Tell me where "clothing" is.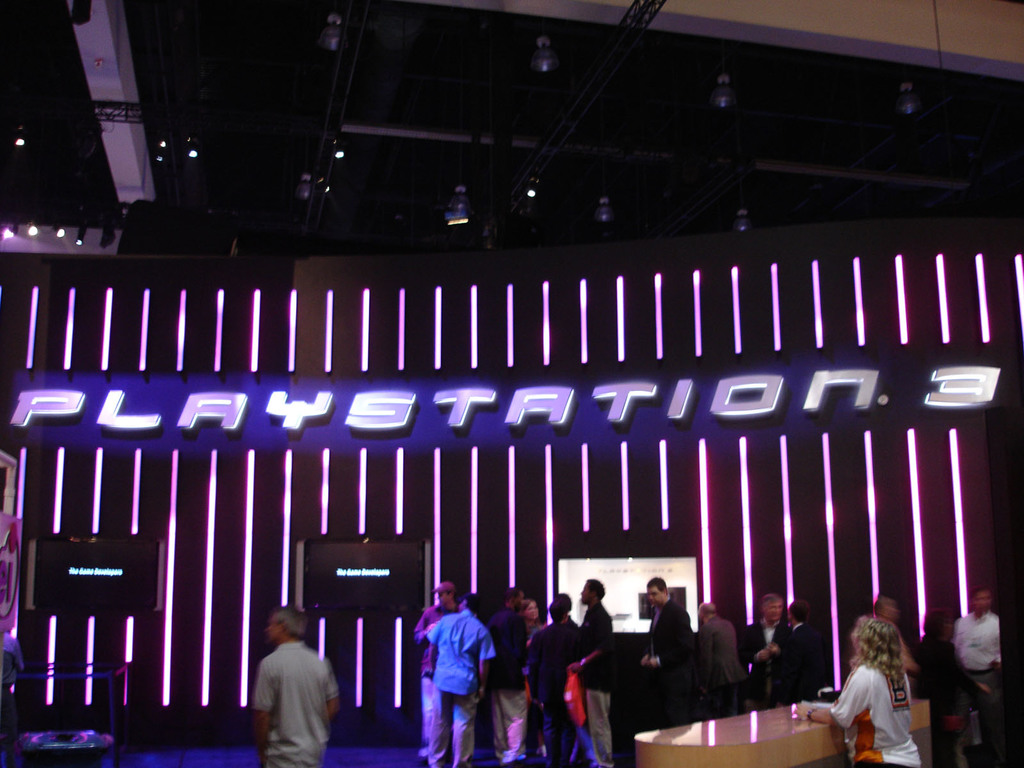
"clothing" is at [x1=426, y1=613, x2=504, y2=761].
